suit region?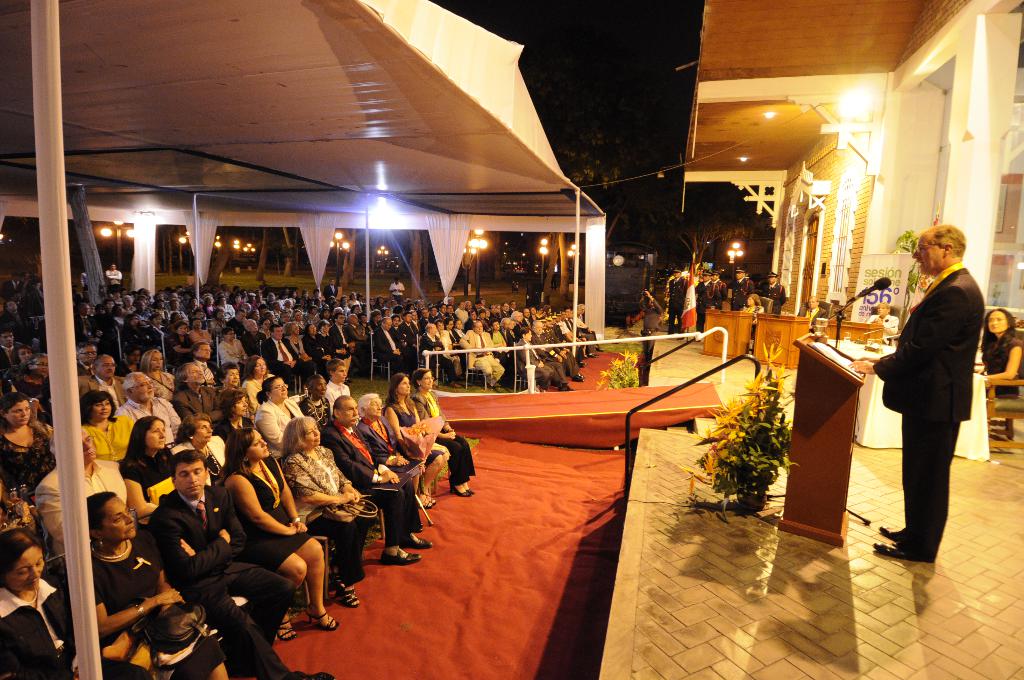
{"x1": 799, "y1": 302, "x2": 828, "y2": 327}
